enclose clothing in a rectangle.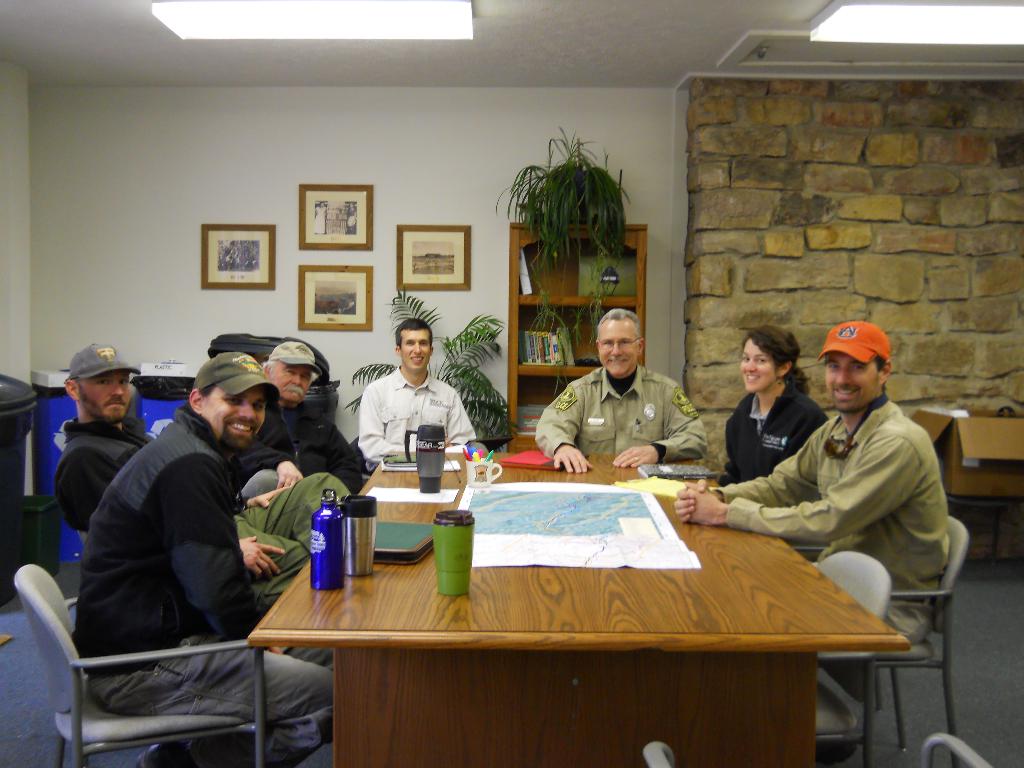
[54, 419, 136, 528].
